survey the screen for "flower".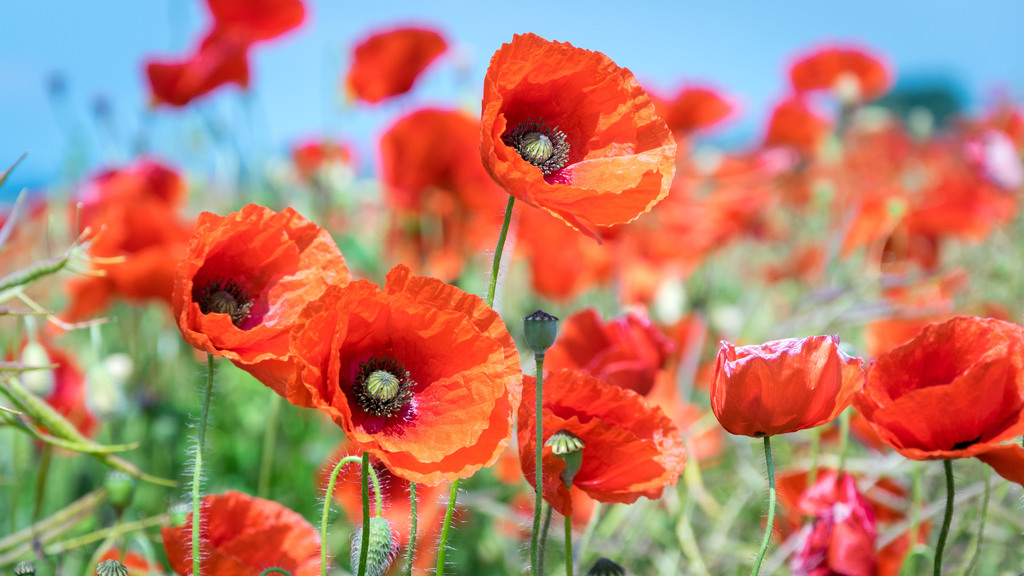
Survey found: [x1=376, y1=100, x2=513, y2=277].
